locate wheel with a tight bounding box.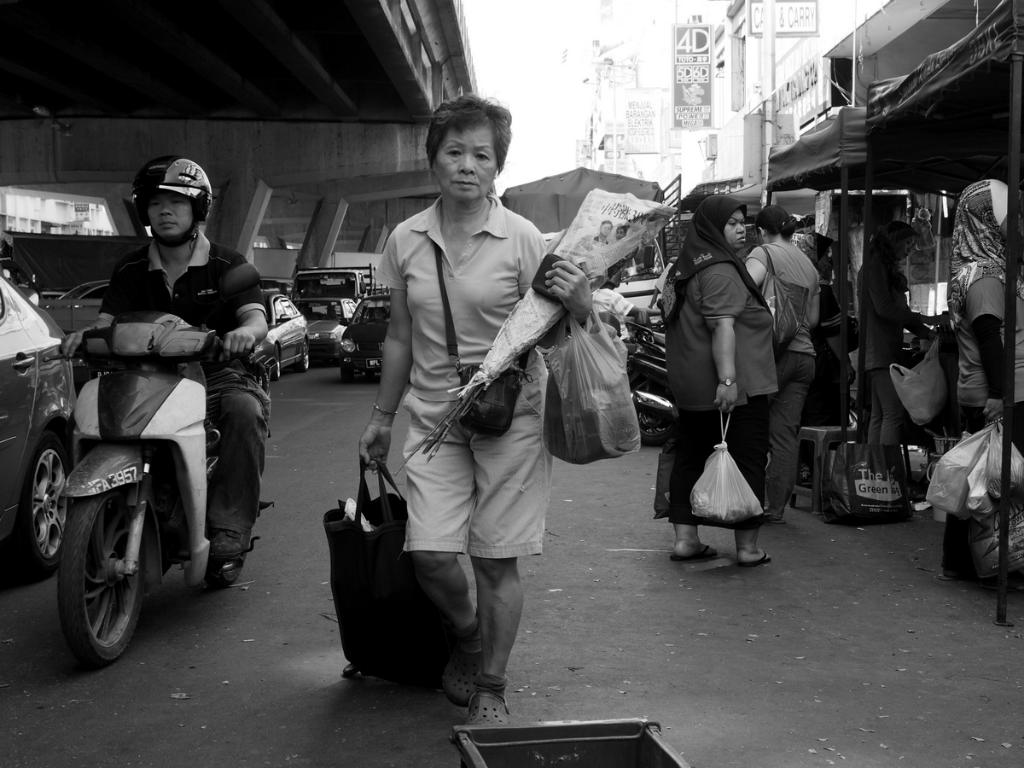
56:480:148:670.
